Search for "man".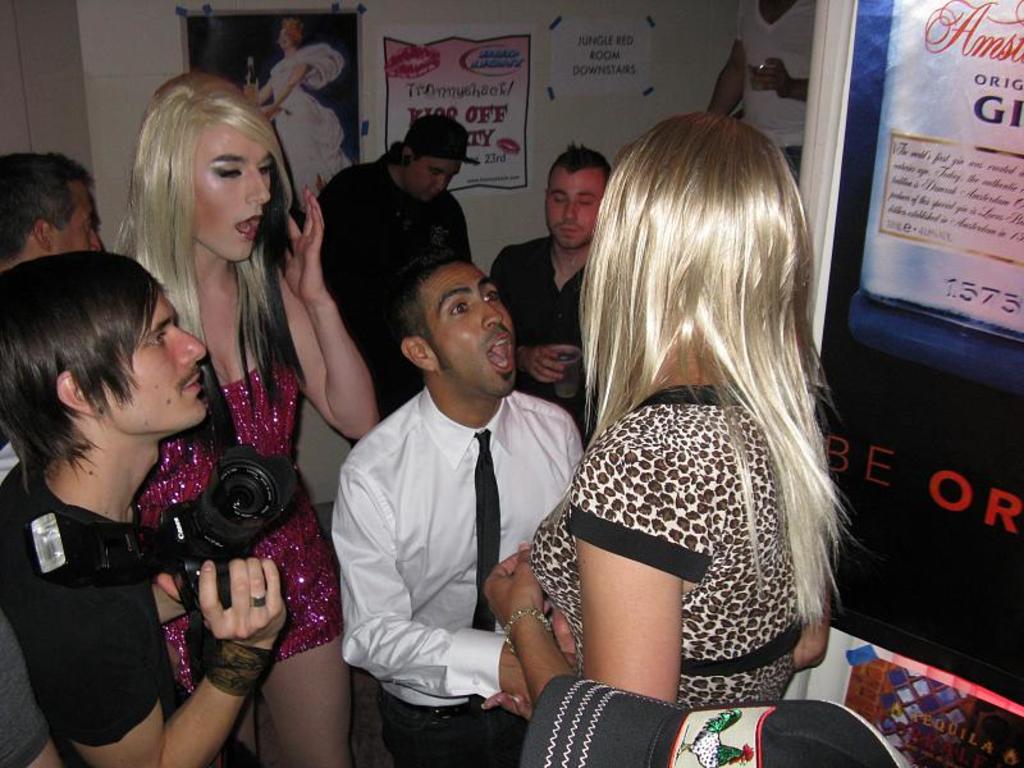
Found at x1=324, y1=252, x2=581, y2=767.
